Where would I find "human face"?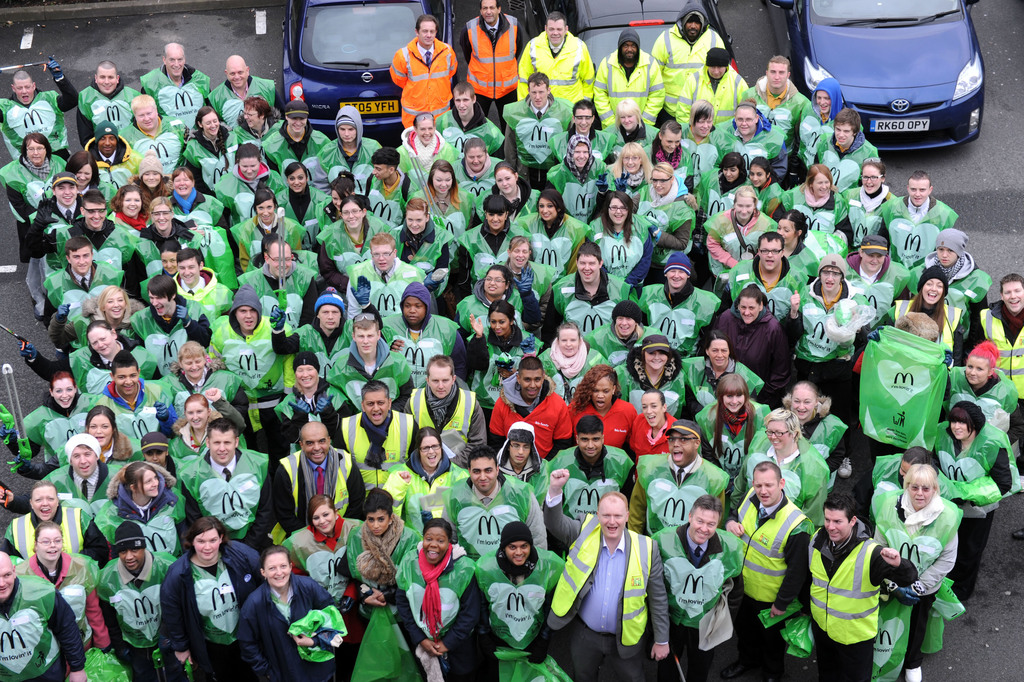
At 621 38 640 60.
